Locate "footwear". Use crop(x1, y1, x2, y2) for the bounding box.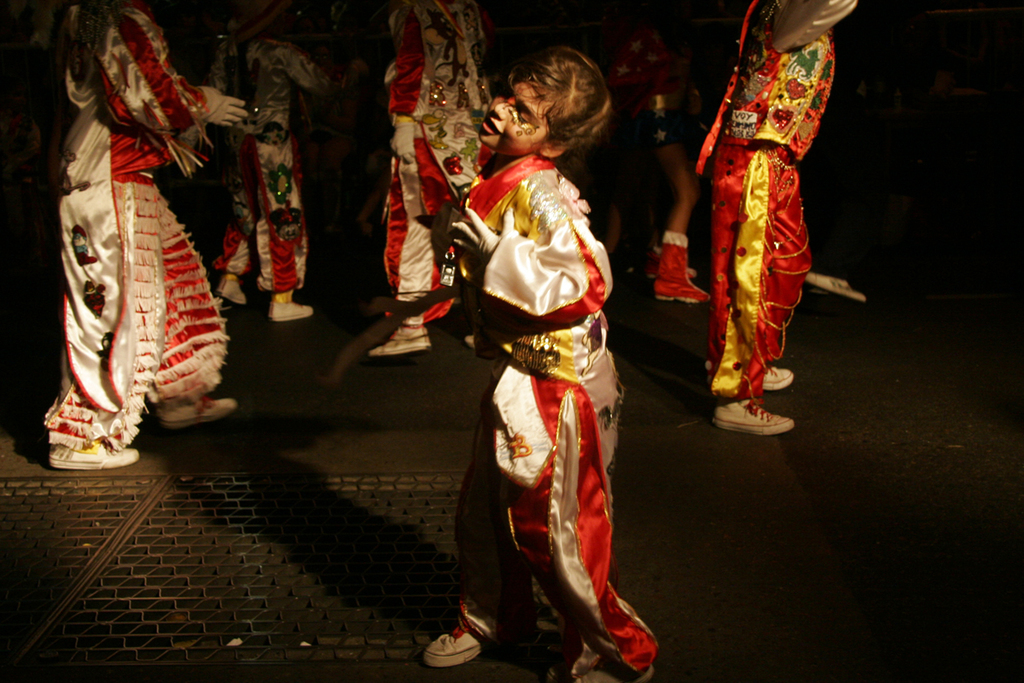
crop(157, 402, 243, 424).
